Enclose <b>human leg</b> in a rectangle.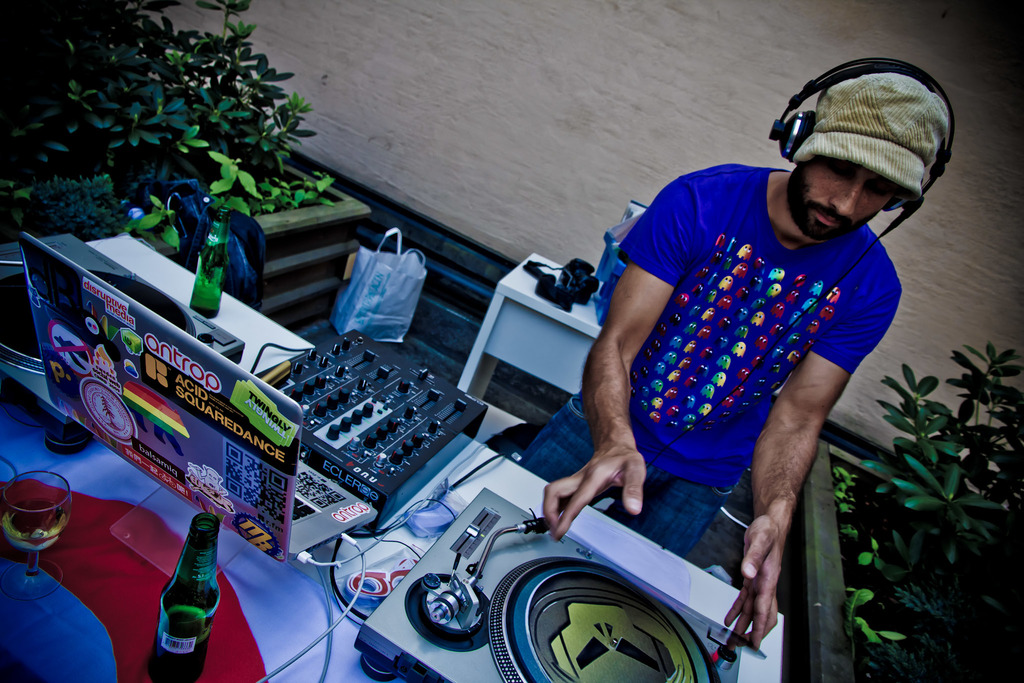
region(519, 395, 632, 486).
